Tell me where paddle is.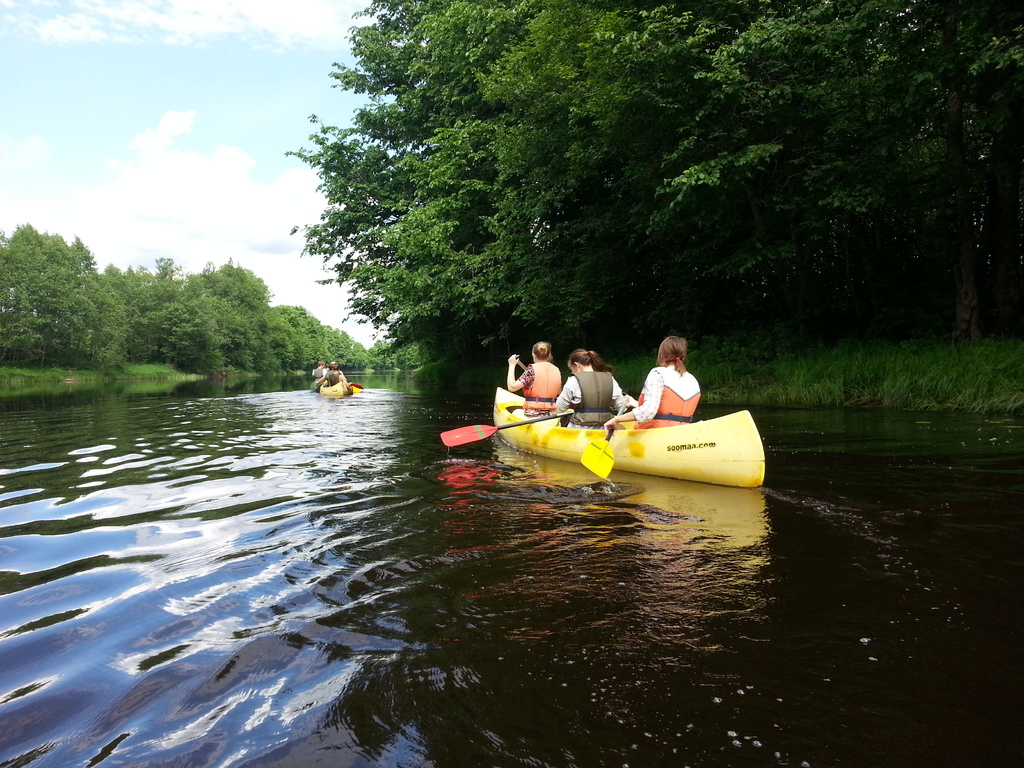
paddle is at (x1=578, y1=397, x2=627, y2=478).
